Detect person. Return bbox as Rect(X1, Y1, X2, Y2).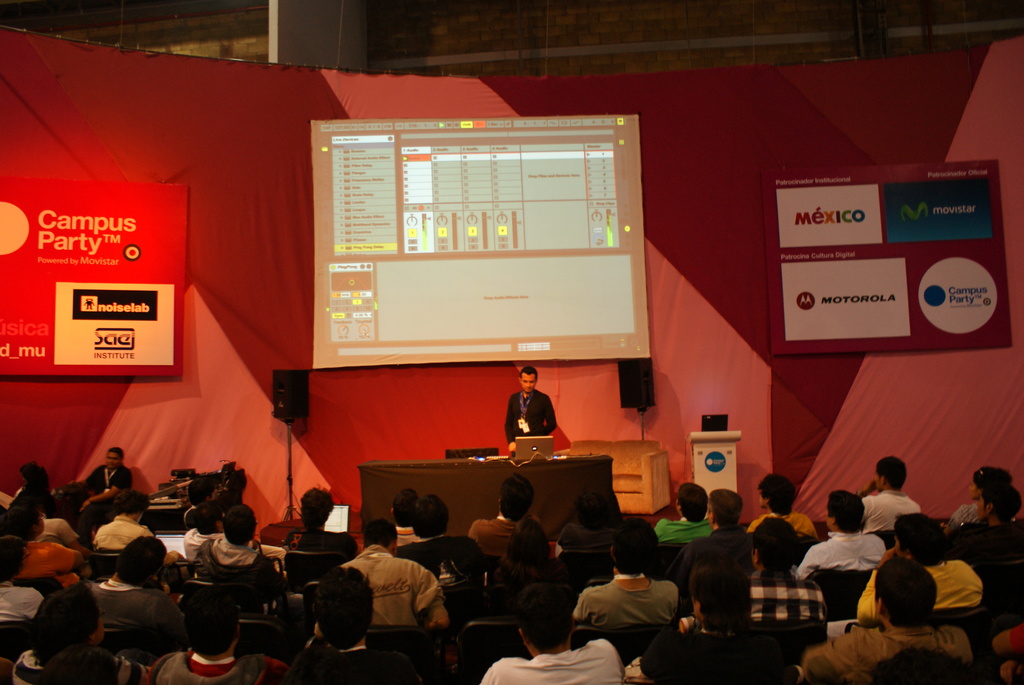
Rect(489, 572, 624, 684).
